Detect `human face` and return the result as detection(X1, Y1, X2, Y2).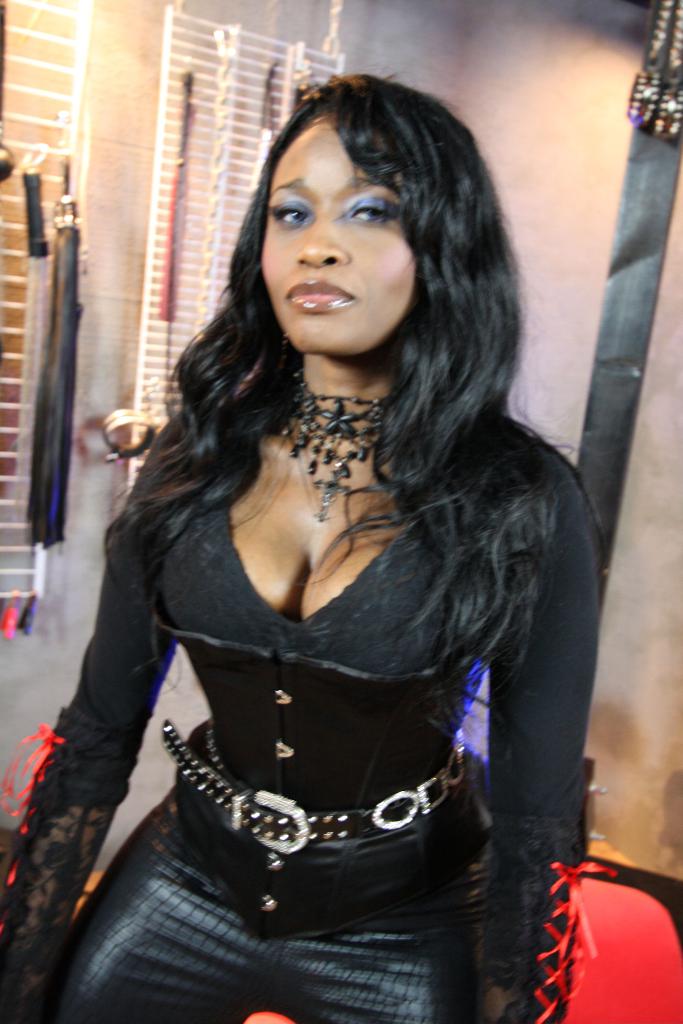
detection(261, 116, 415, 353).
